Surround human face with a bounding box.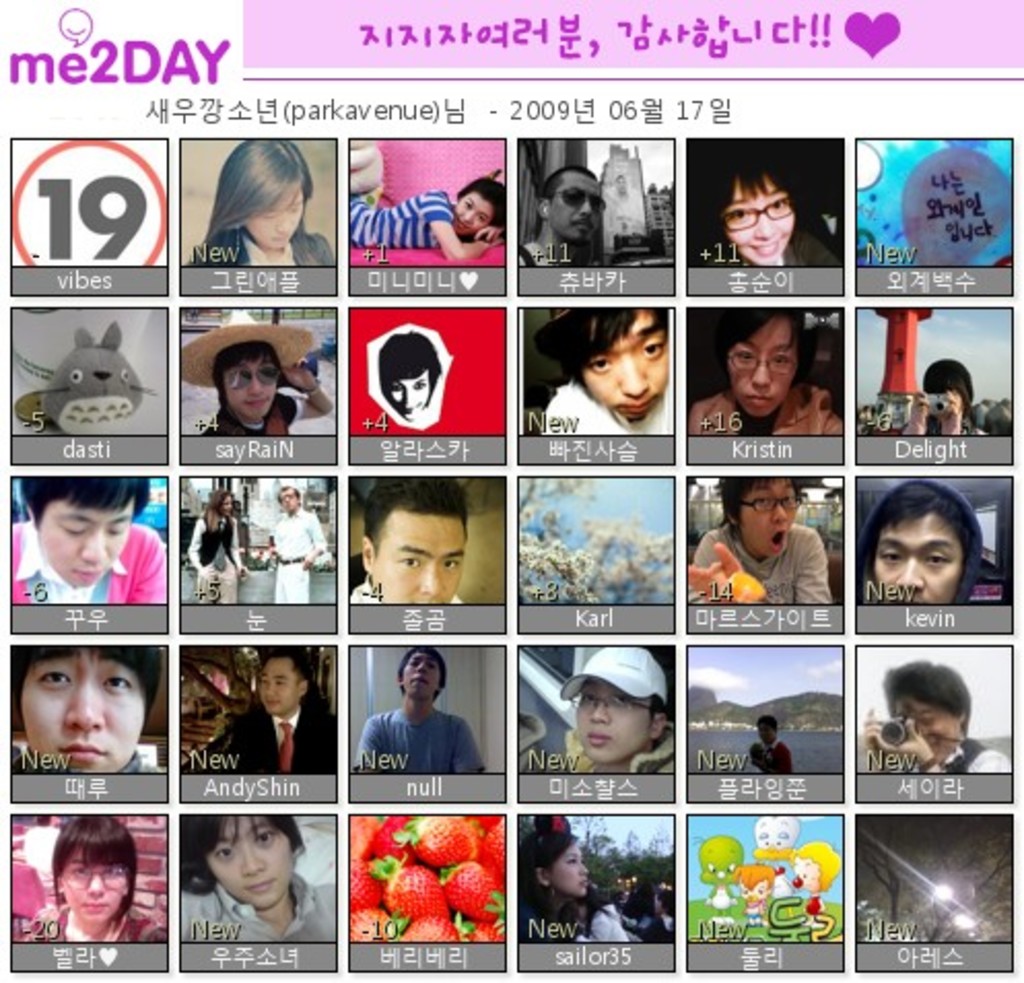
pyautogui.locateOnScreen(904, 707, 950, 752).
